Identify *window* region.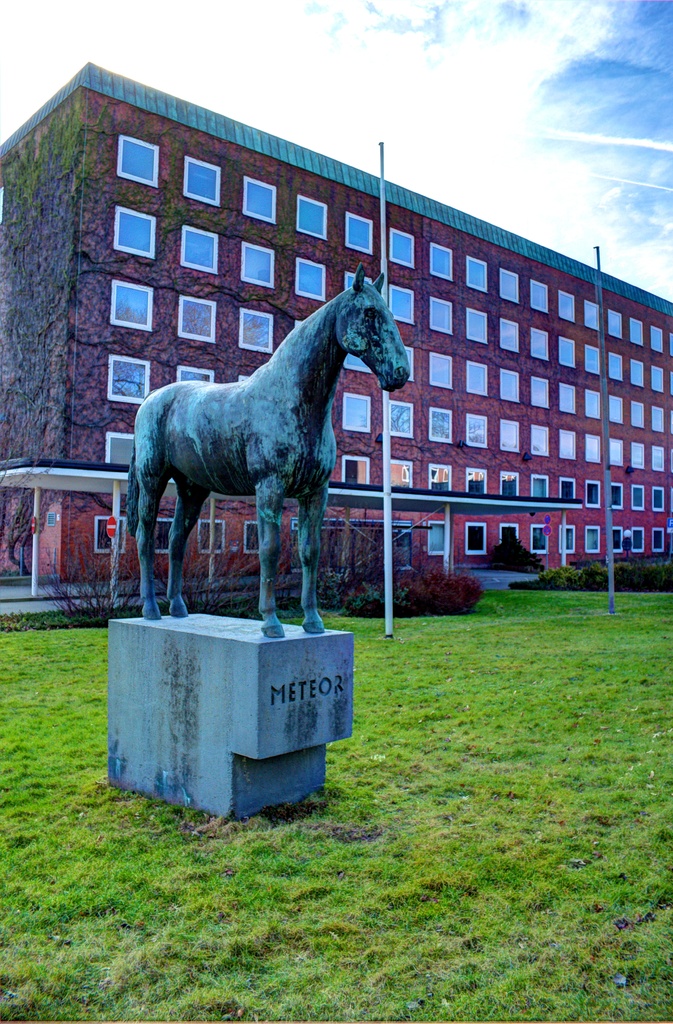
Region: (x1=500, y1=522, x2=517, y2=549).
